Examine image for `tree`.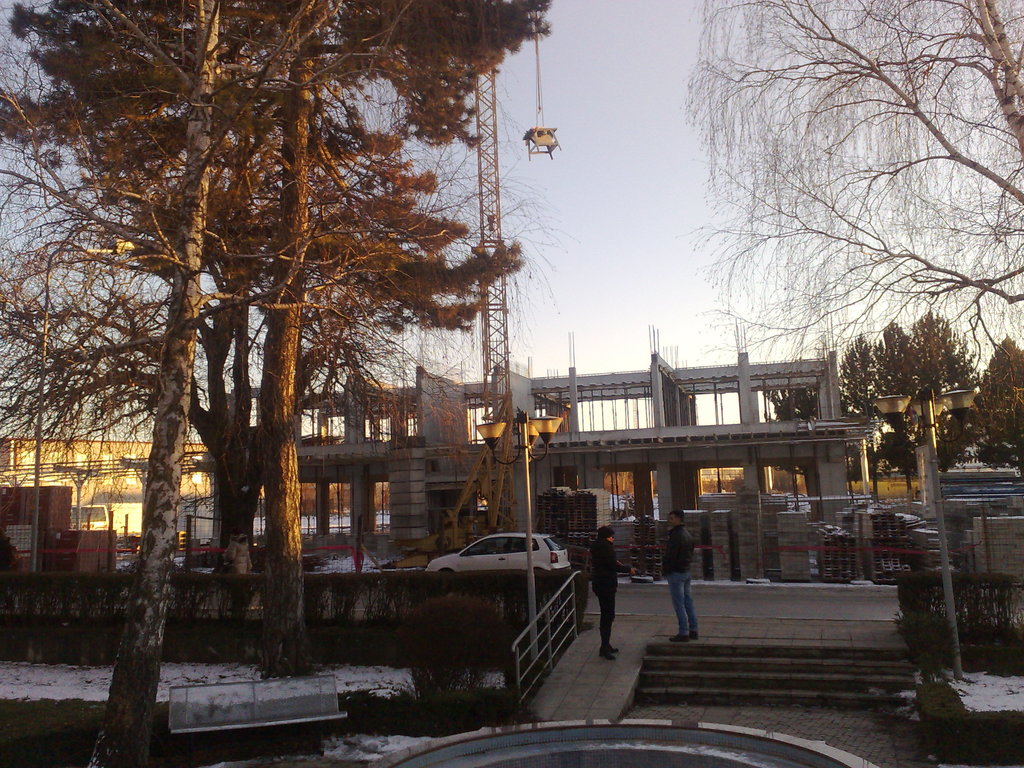
Examination result: Rect(660, 26, 1007, 453).
